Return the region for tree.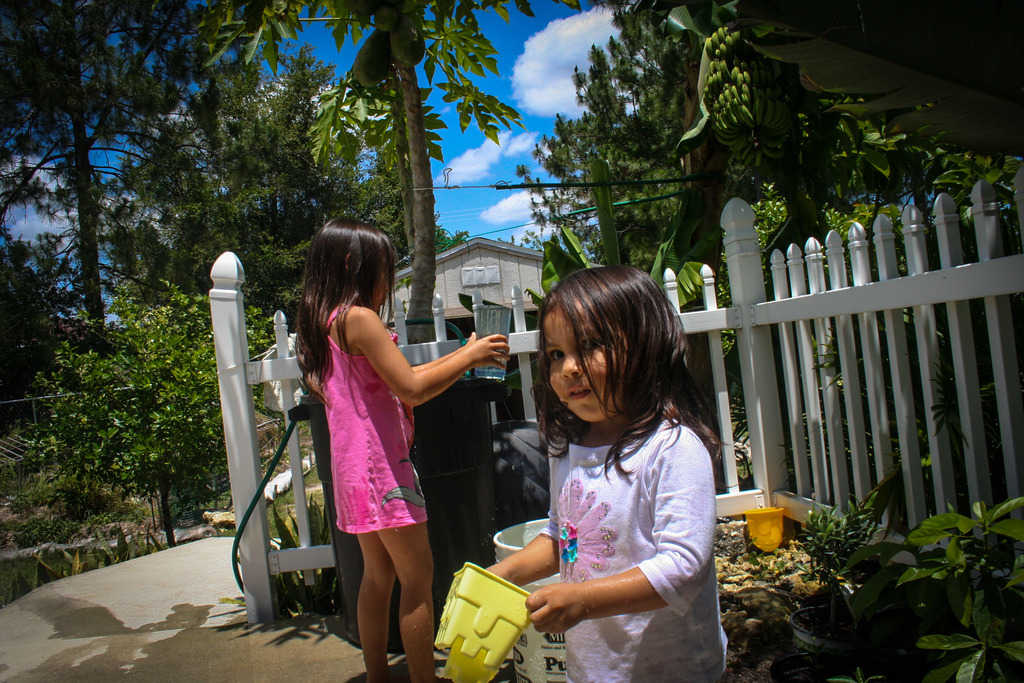
(426,222,464,250).
